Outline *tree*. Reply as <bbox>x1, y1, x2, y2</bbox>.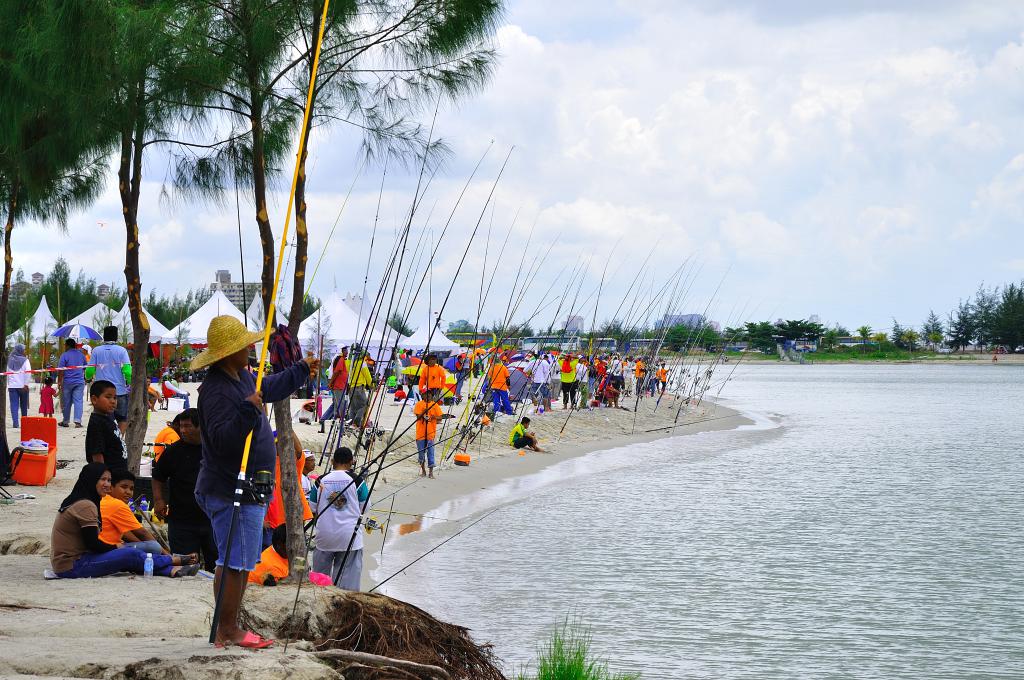
<bbox>918, 306, 950, 355</bbox>.
